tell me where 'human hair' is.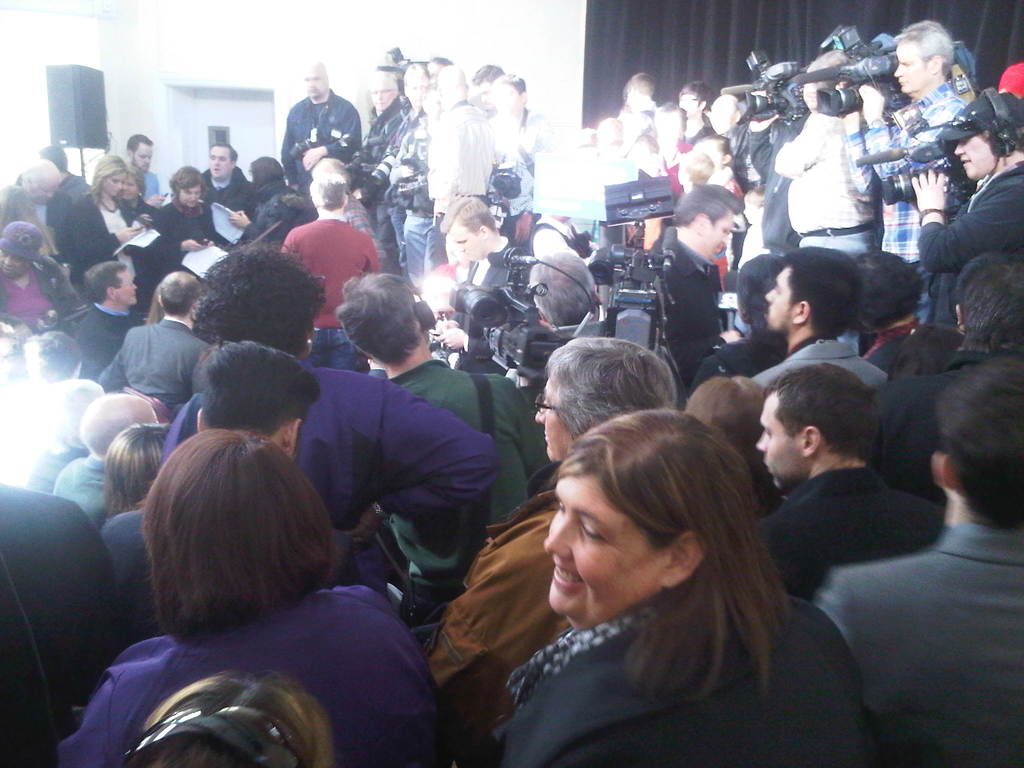
'human hair' is at (x1=782, y1=246, x2=860, y2=339).
